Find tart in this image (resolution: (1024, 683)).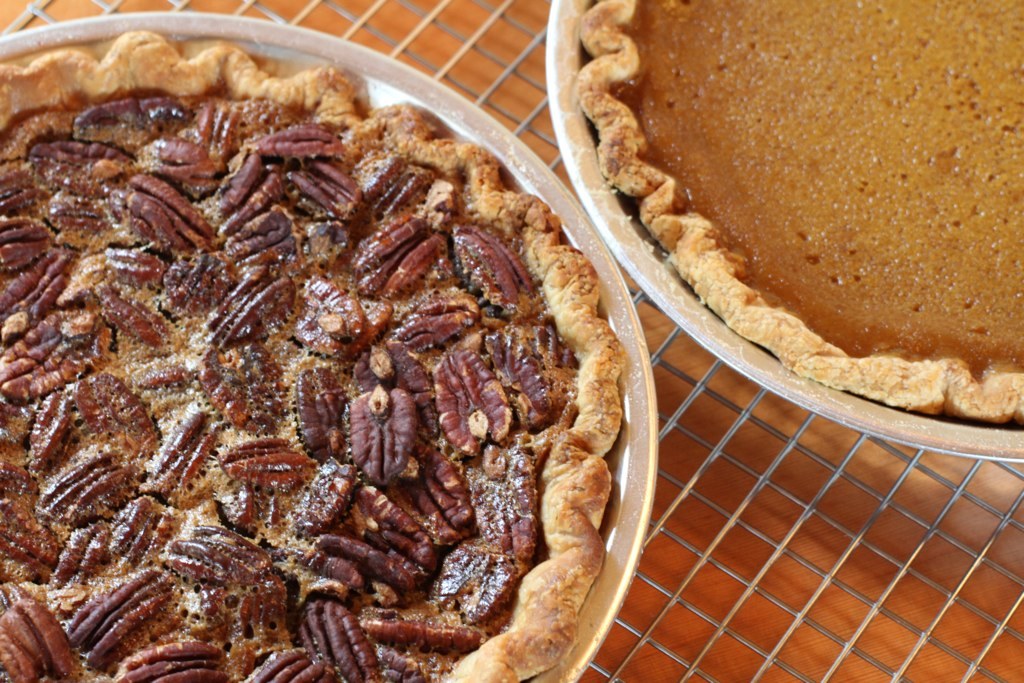
(565, 0, 1023, 421).
